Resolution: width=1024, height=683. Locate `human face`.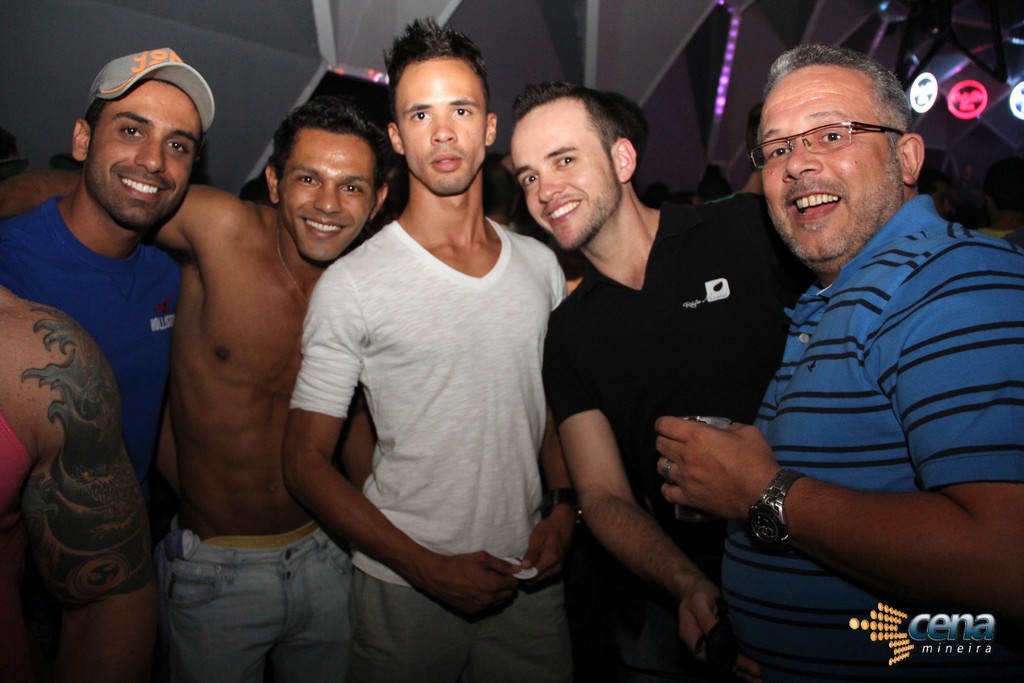
508, 97, 618, 249.
